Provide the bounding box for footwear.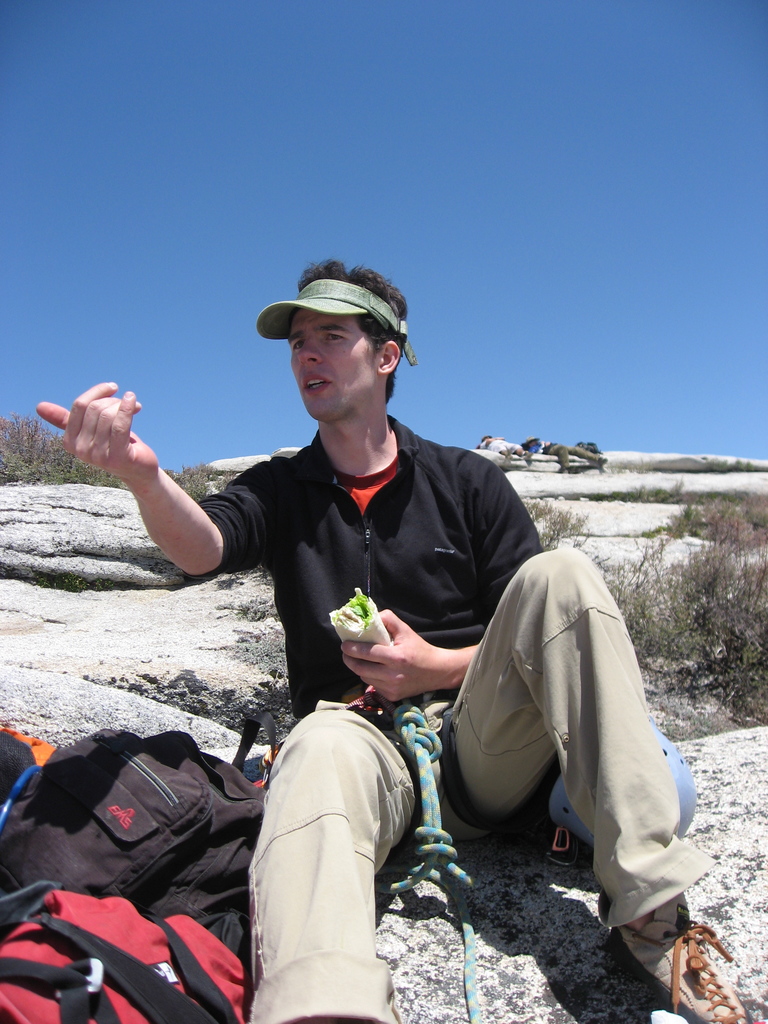
{"x1": 602, "y1": 877, "x2": 749, "y2": 1023}.
